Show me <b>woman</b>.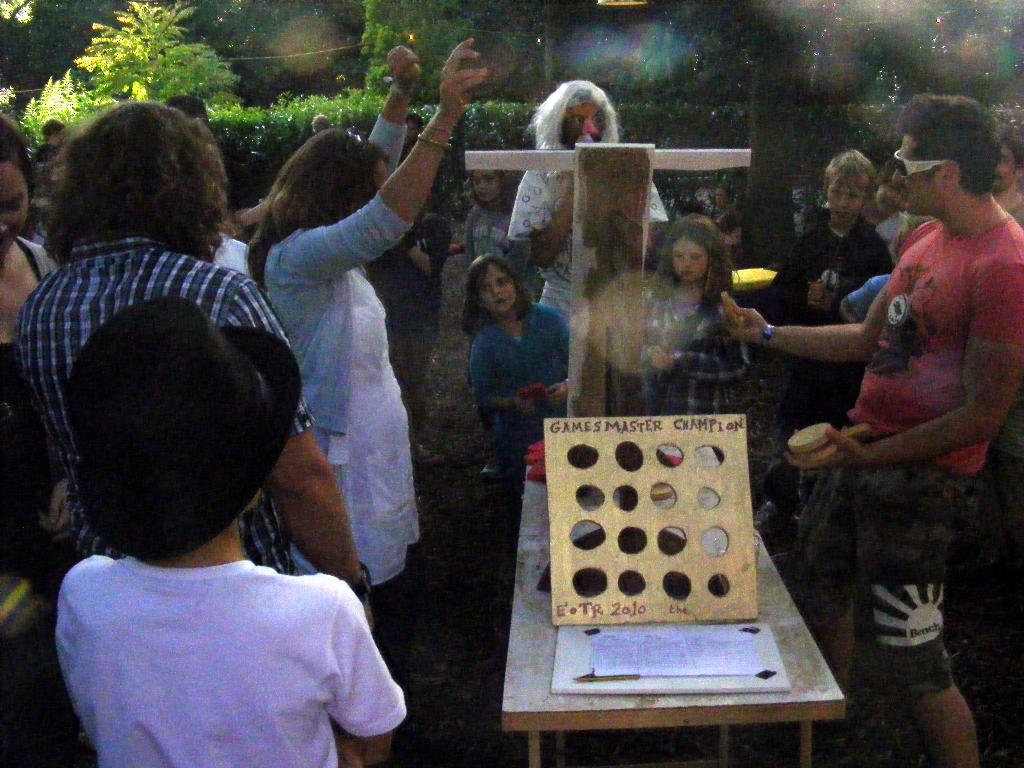
<b>woman</b> is here: left=228, top=61, right=443, bottom=682.
